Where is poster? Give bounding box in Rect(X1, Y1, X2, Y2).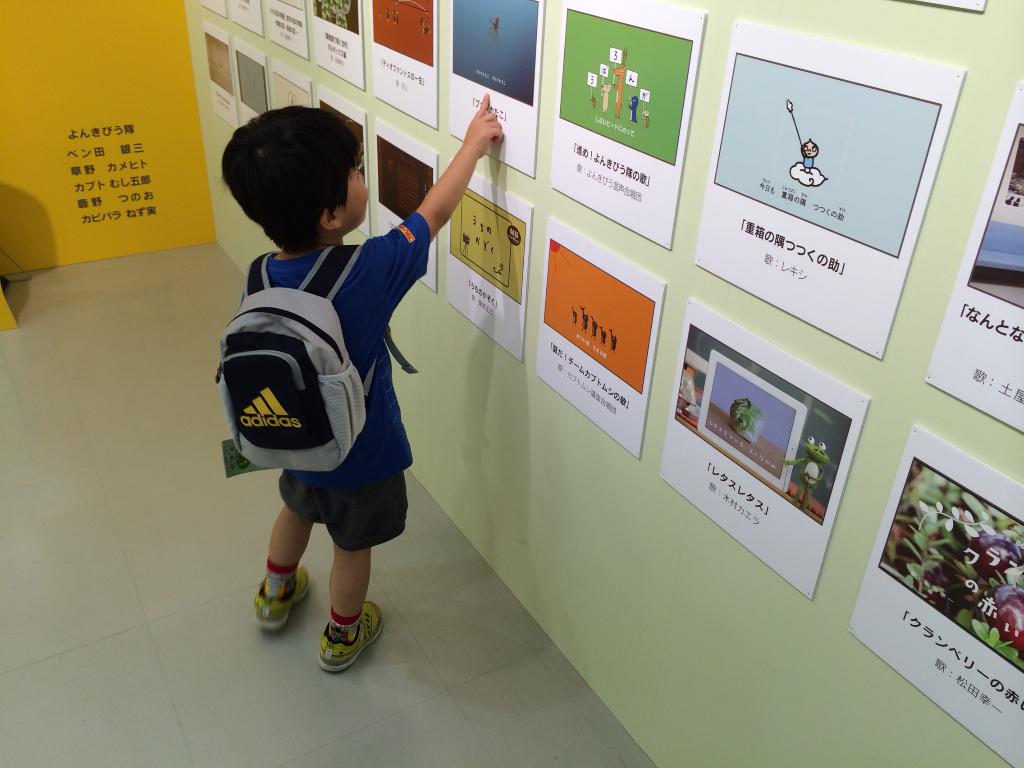
Rect(923, 80, 1023, 428).
